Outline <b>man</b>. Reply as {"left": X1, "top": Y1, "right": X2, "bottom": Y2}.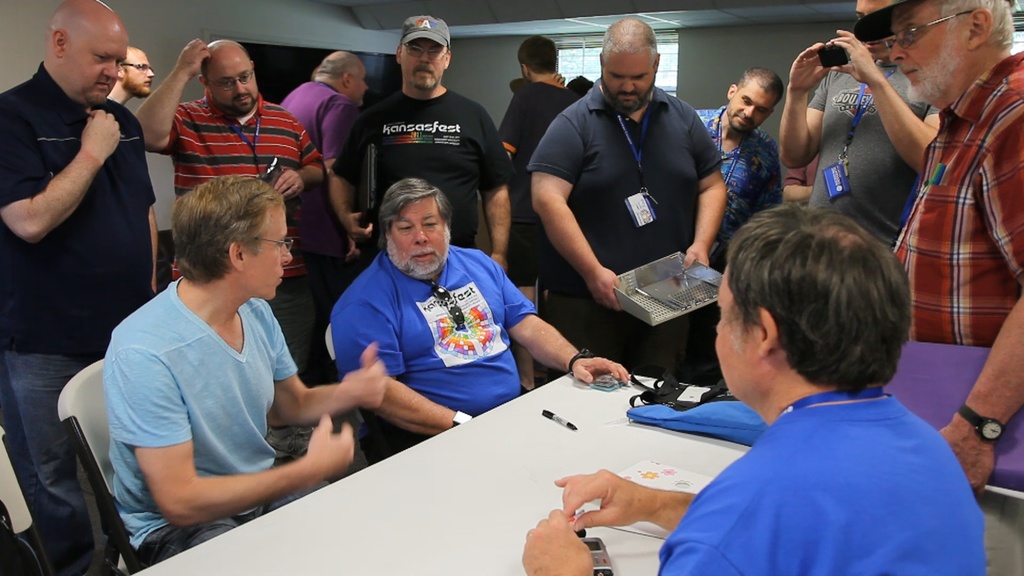
{"left": 522, "top": 204, "right": 987, "bottom": 575}.
